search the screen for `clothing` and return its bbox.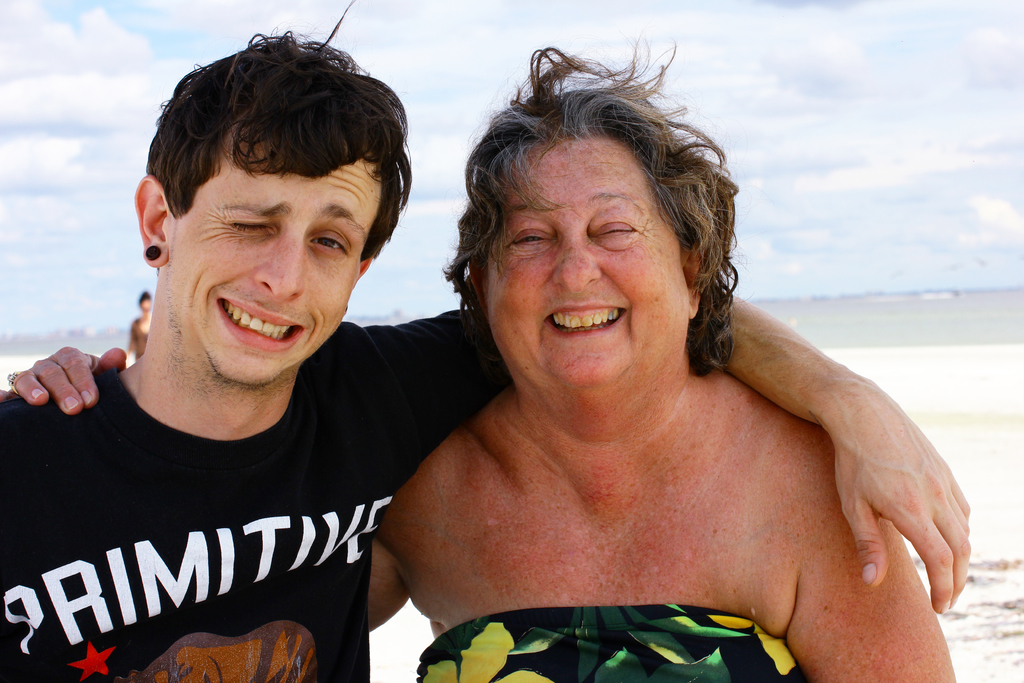
Found: [0, 145, 458, 682].
